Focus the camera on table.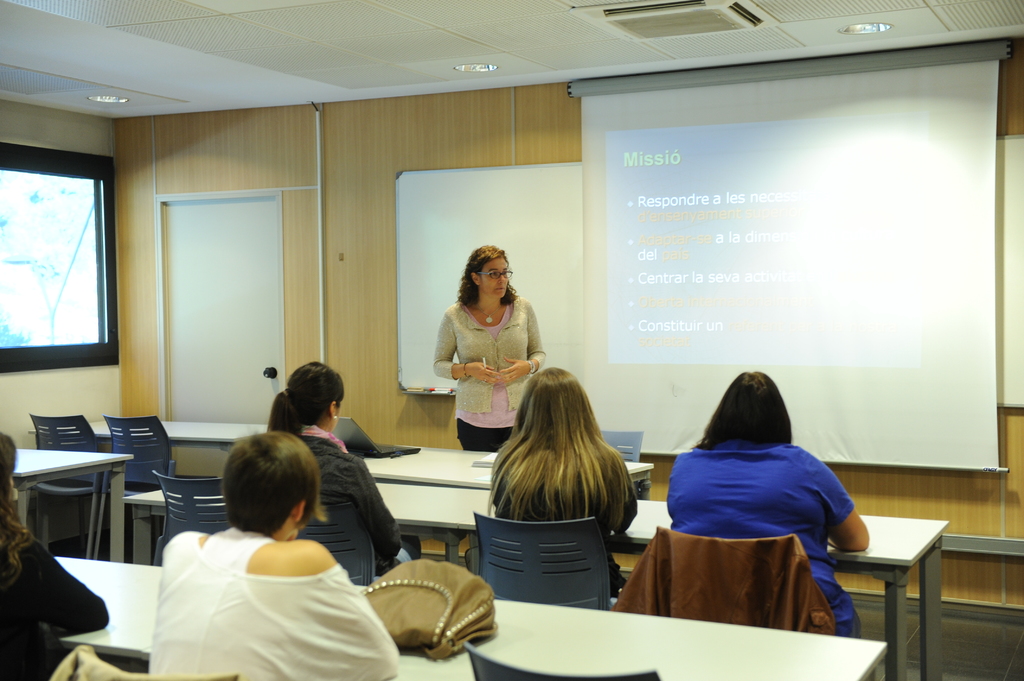
Focus region: (x1=121, y1=477, x2=239, y2=577).
